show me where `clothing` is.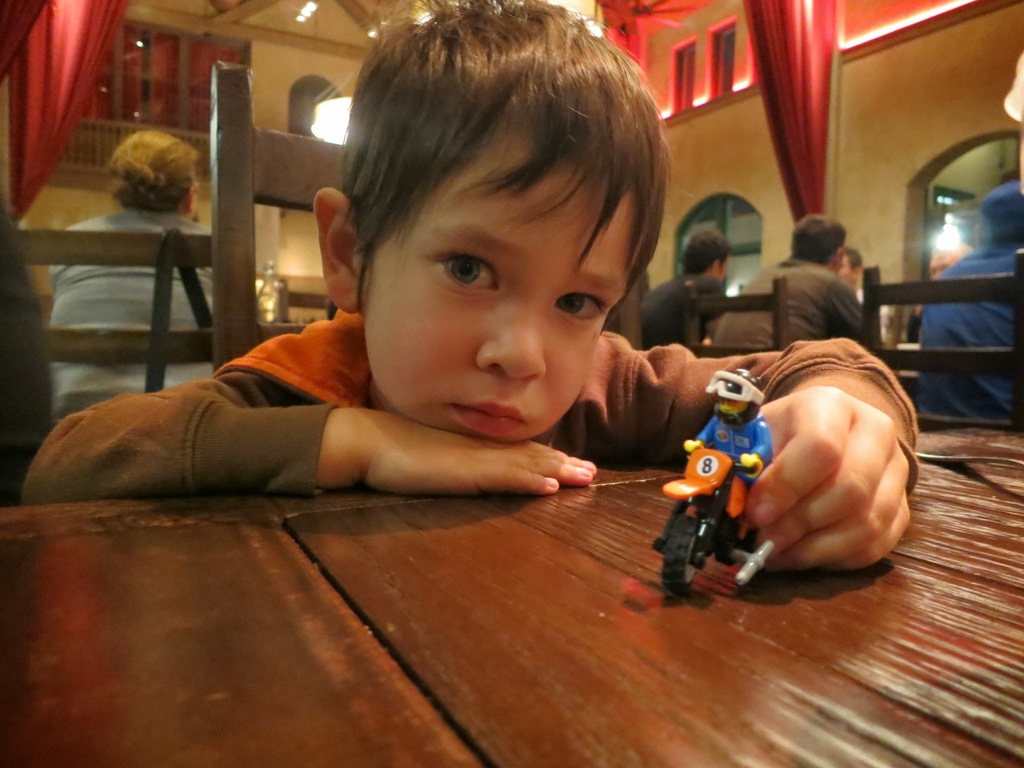
`clothing` is at BBox(904, 168, 1023, 423).
